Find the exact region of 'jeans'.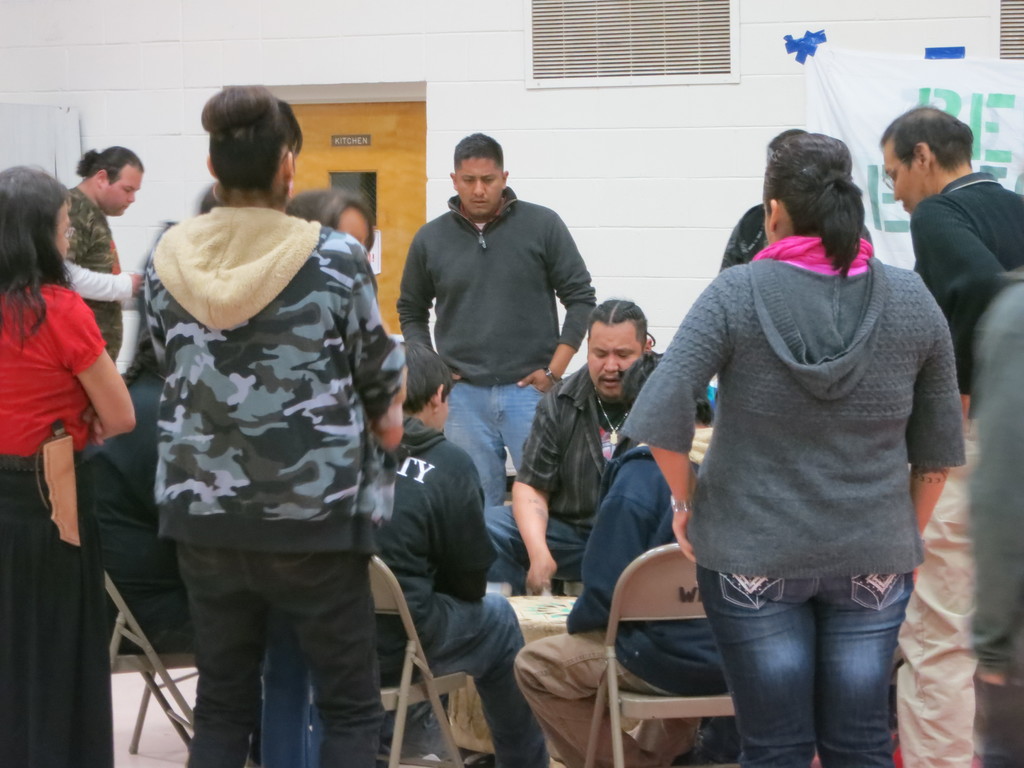
Exact region: x1=182 y1=547 x2=395 y2=766.
